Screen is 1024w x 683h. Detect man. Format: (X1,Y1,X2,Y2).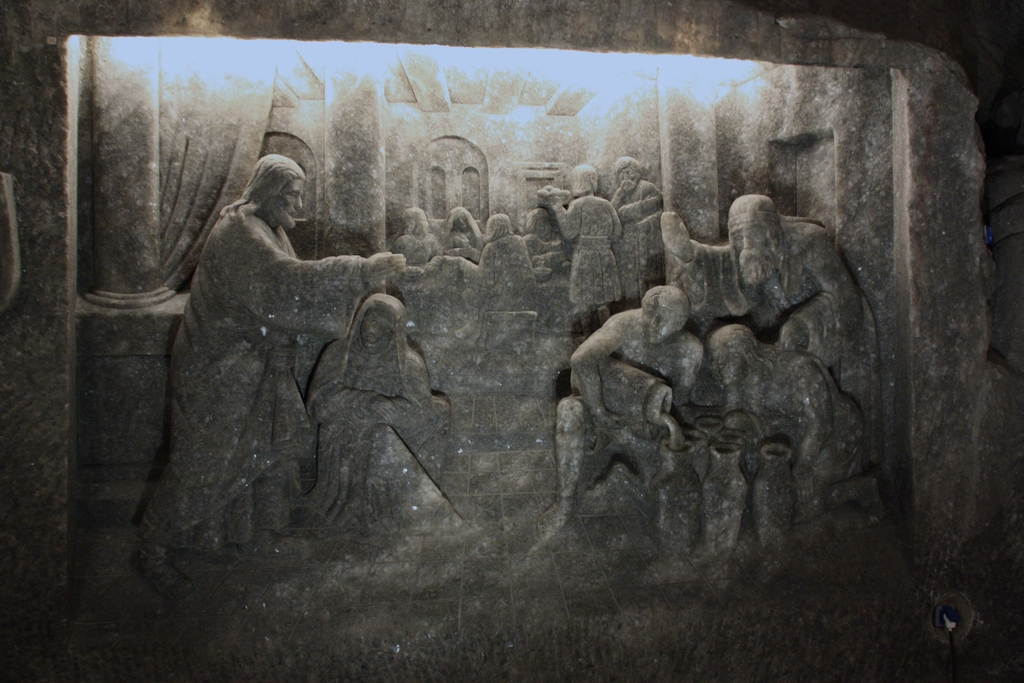
(544,283,703,542).
